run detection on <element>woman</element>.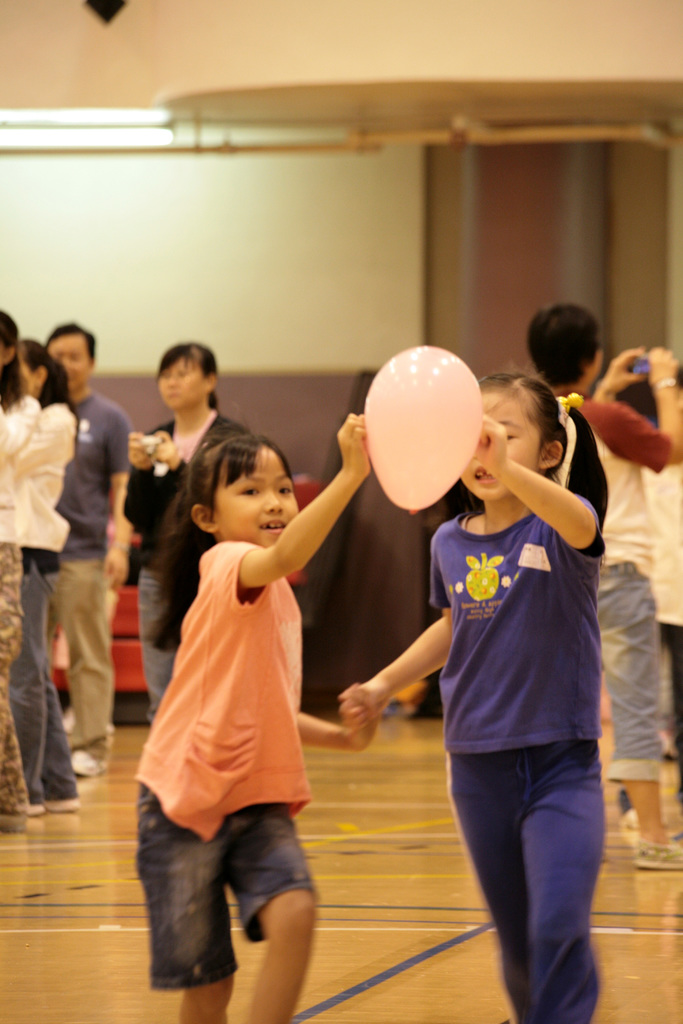
Result: 10, 338, 81, 826.
